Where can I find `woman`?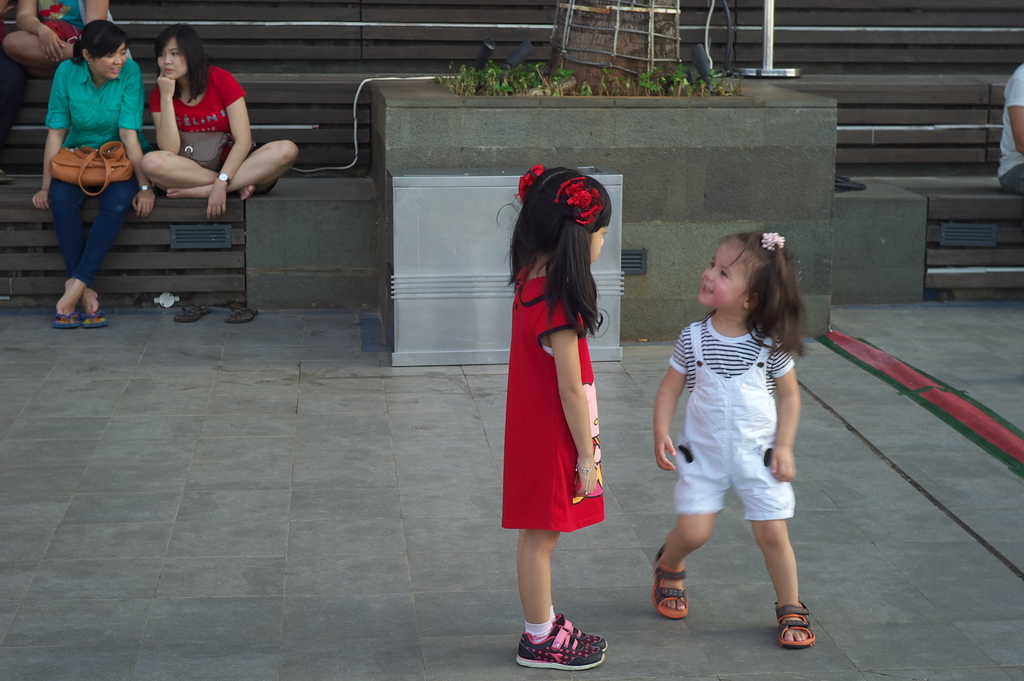
You can find it at <box>31,4,147,316</box>.
